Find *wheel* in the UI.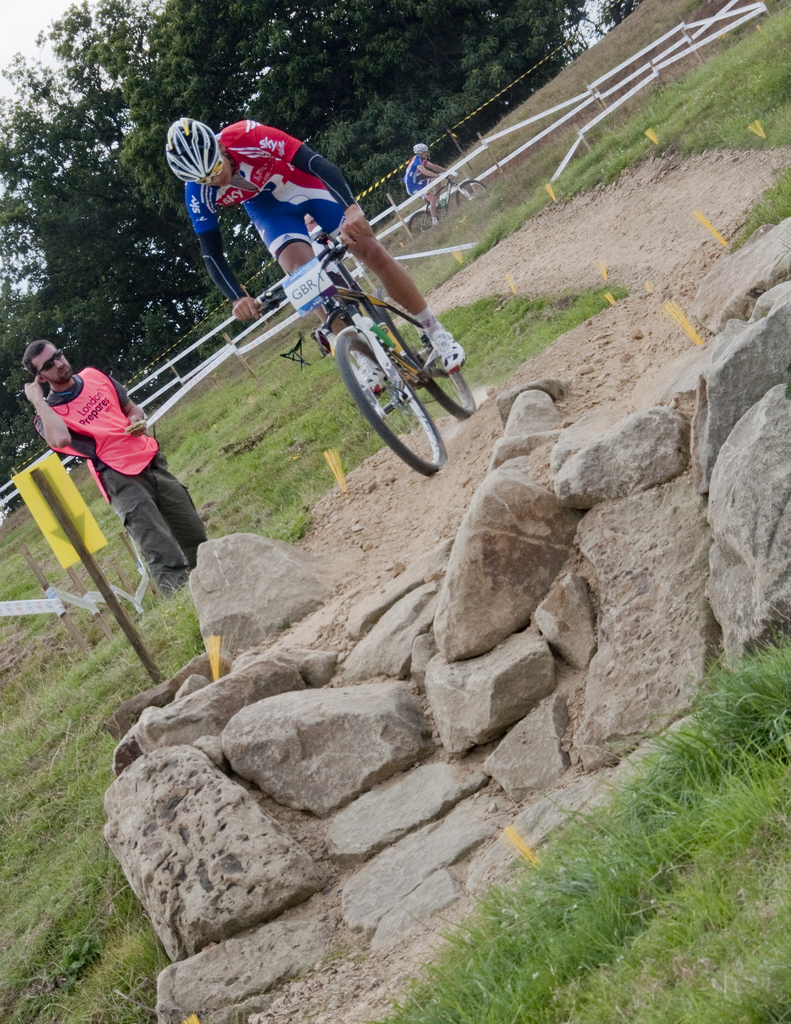
UI element at box=[454, 177, 493, 209].
